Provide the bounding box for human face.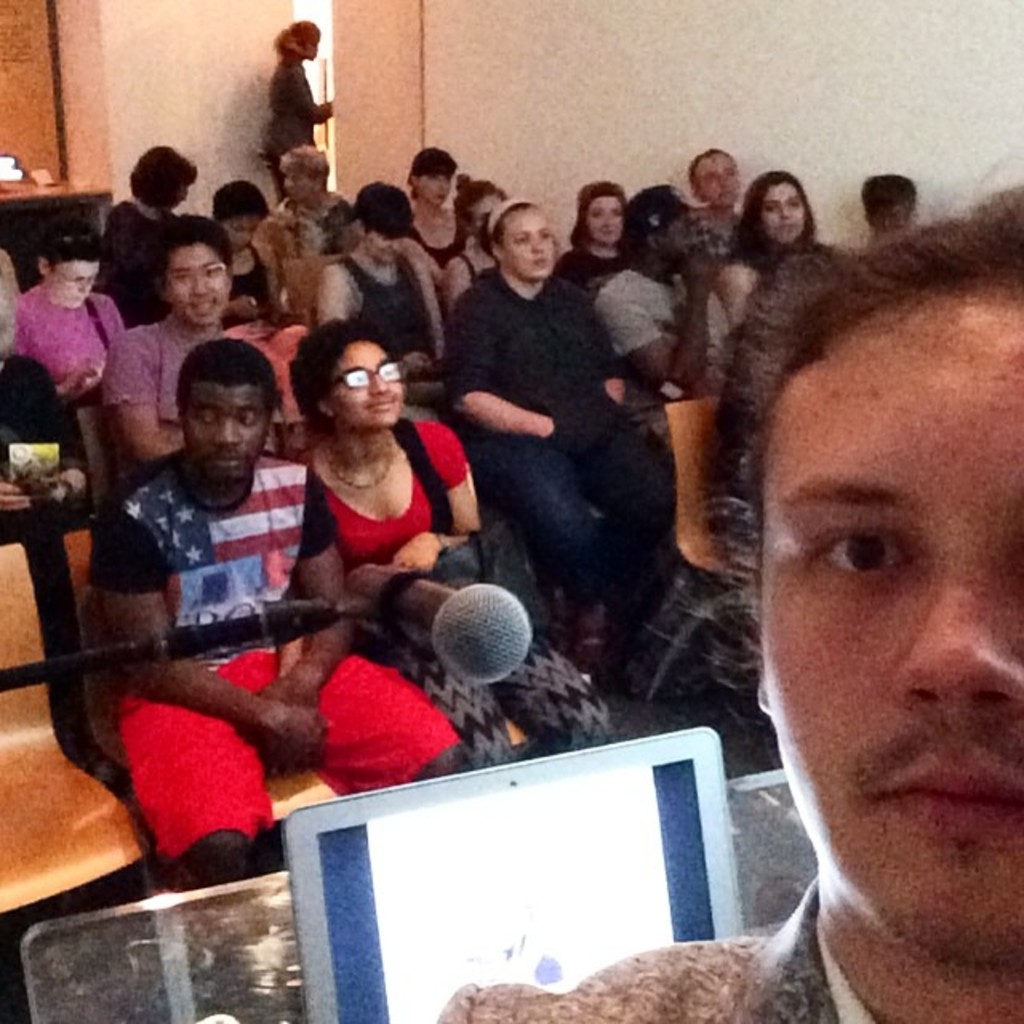
locate(333, 342, 406, 426).
